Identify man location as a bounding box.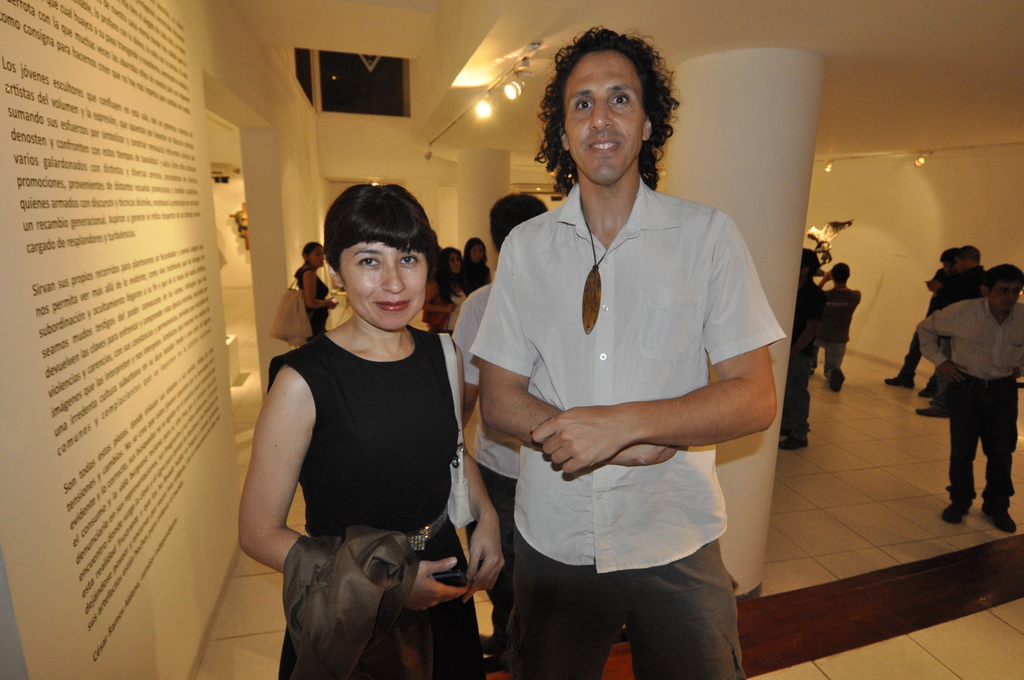
883 239 959 389.
